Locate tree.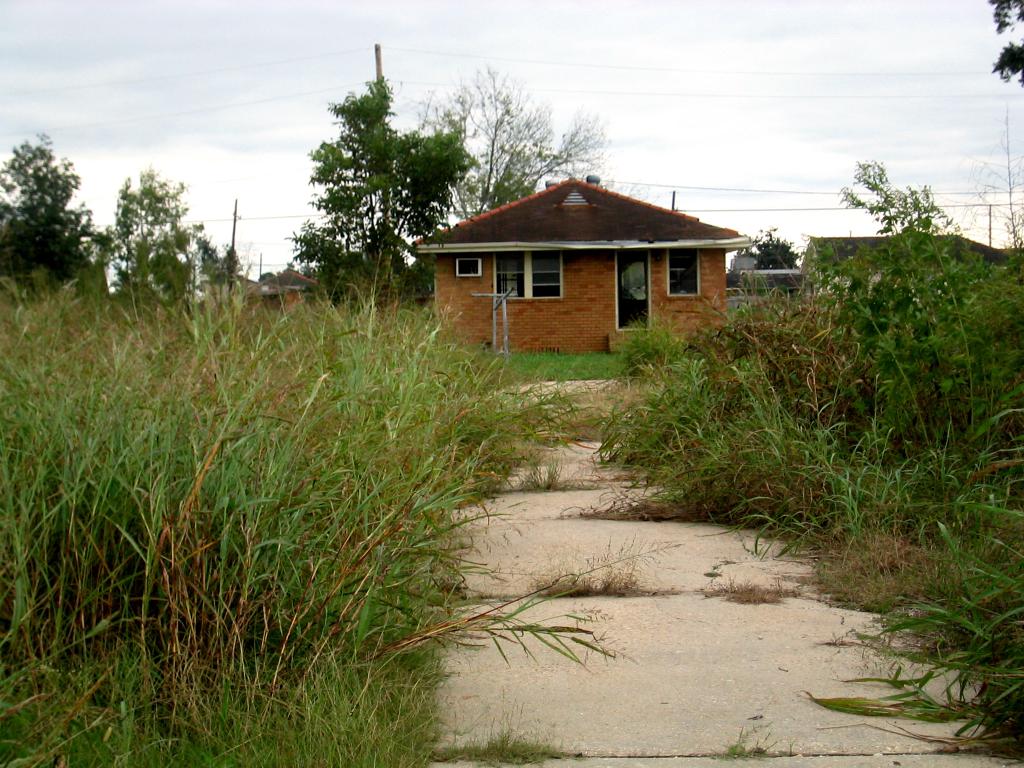
Bounding box: (286, 61, 458, 310).
